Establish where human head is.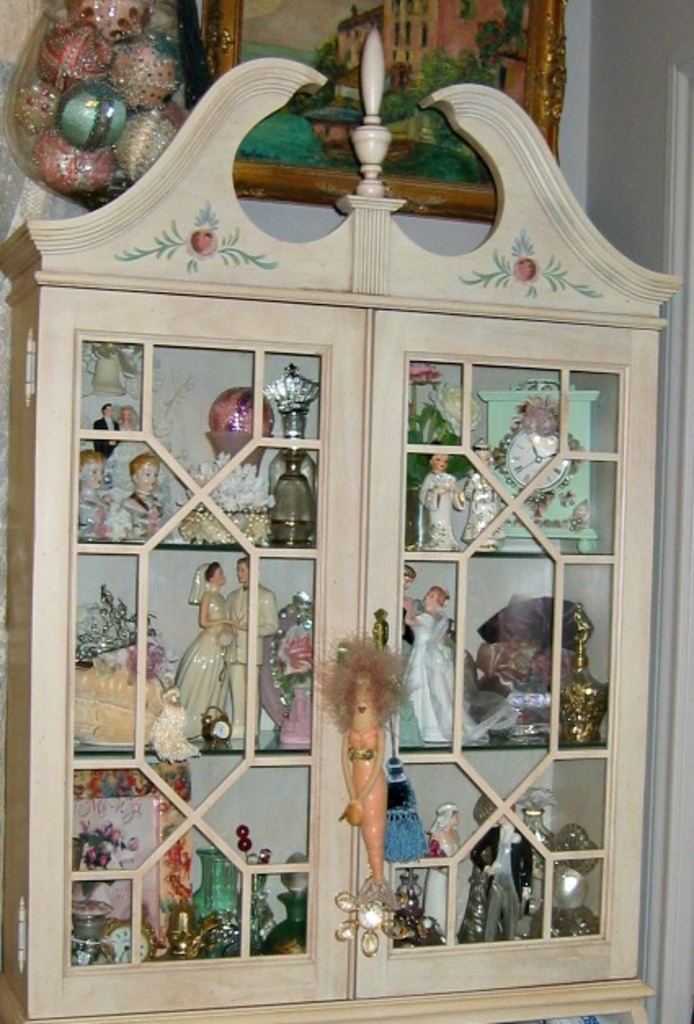
Established at (x1=230, y1=555, x2=261, y2=586).
